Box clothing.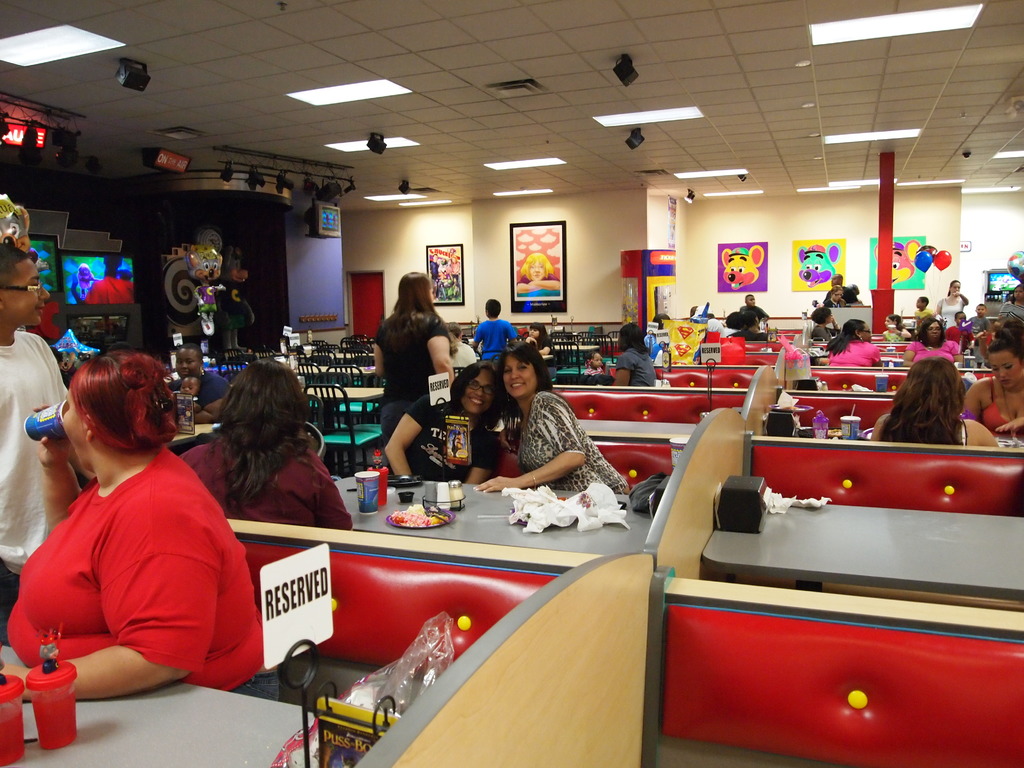
rect(387, 381, 498, 485).
